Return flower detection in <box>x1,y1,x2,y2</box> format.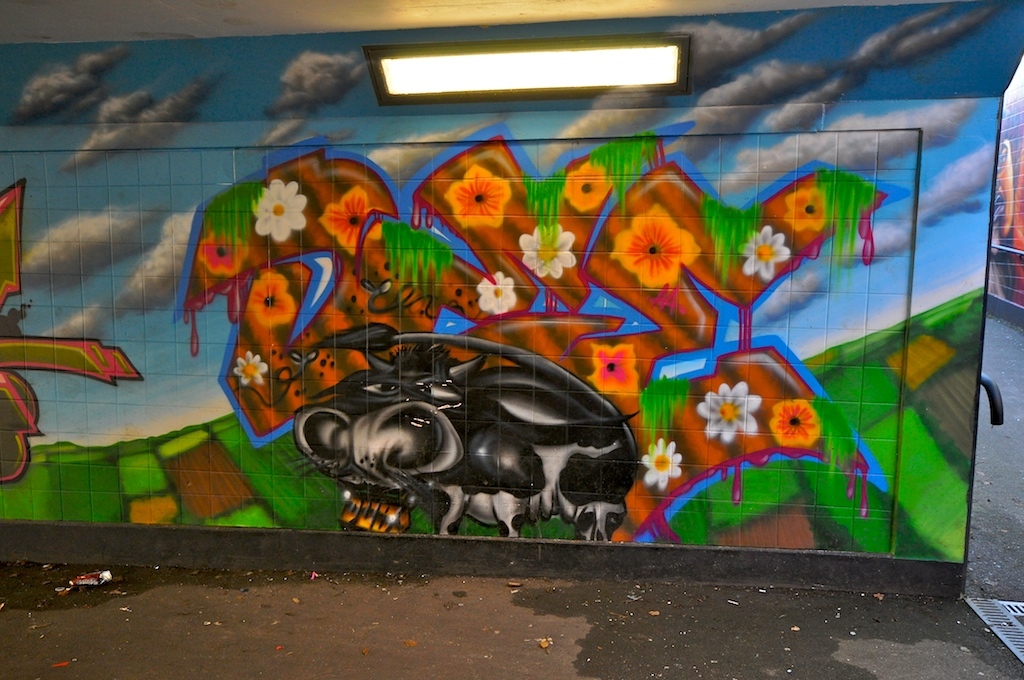
<box>247,180,309,244</box>.
